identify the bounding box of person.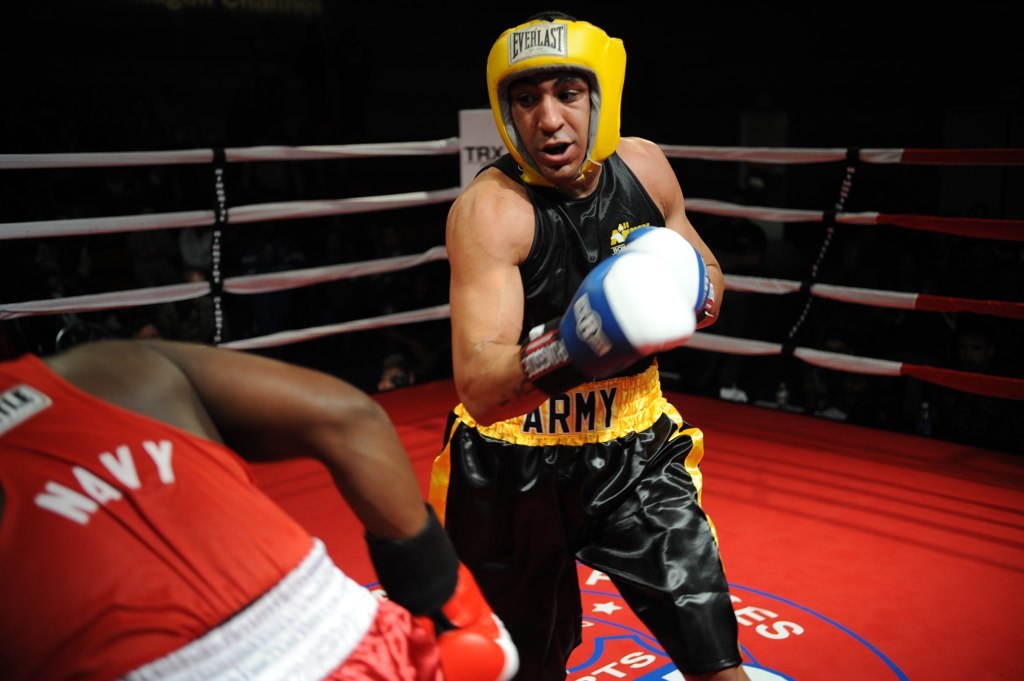
0, 335, 521, 680.
